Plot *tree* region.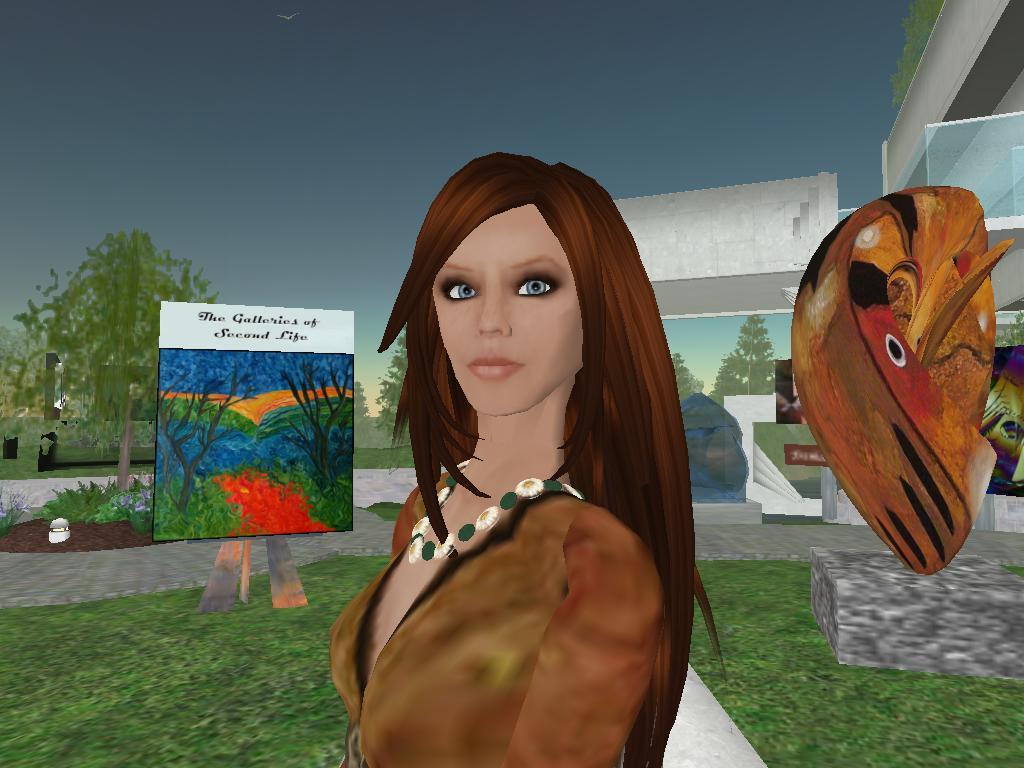
Plotted at 270,350,354,489.
